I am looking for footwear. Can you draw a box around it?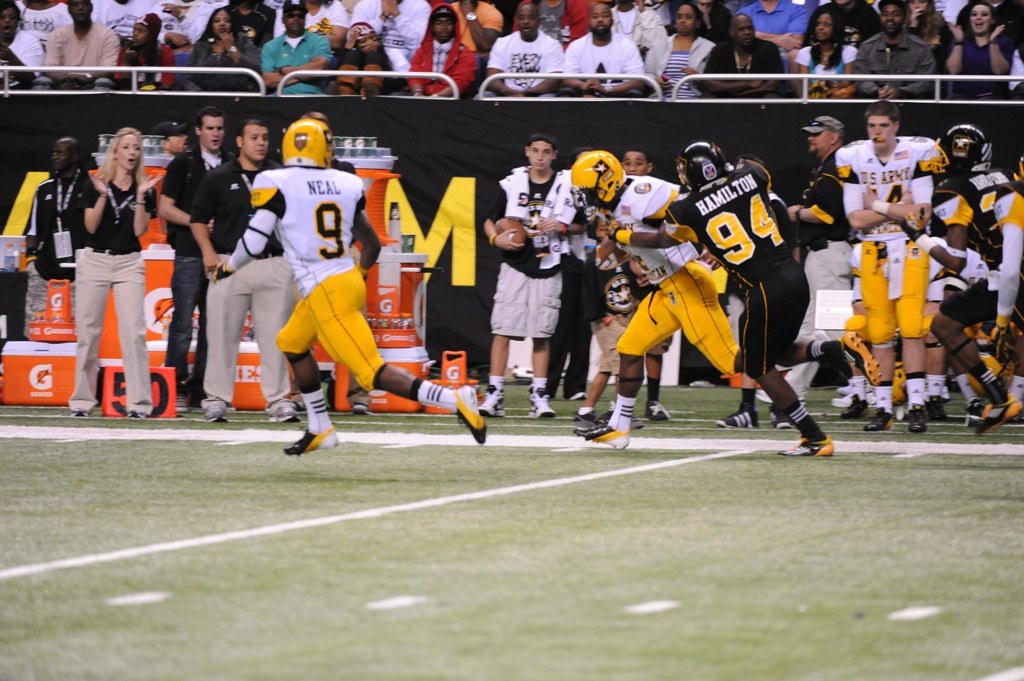
Sure, the bounding box is x1=966 y1=395 x2=985 y2=416.
